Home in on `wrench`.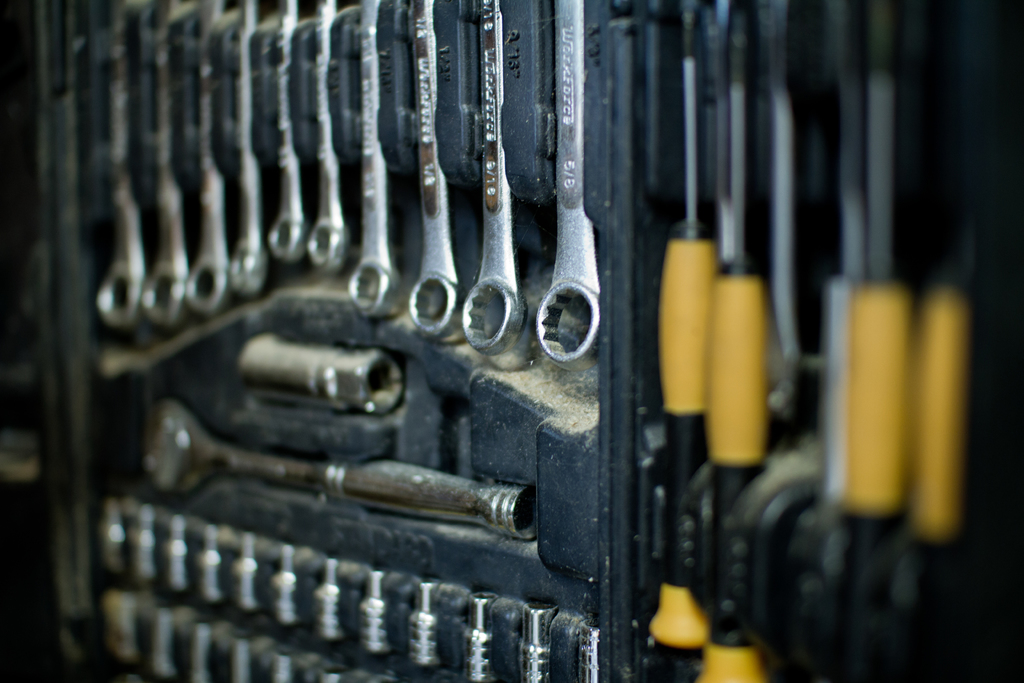
Homed in at left=94, top=0, right=147, bottom=324.
